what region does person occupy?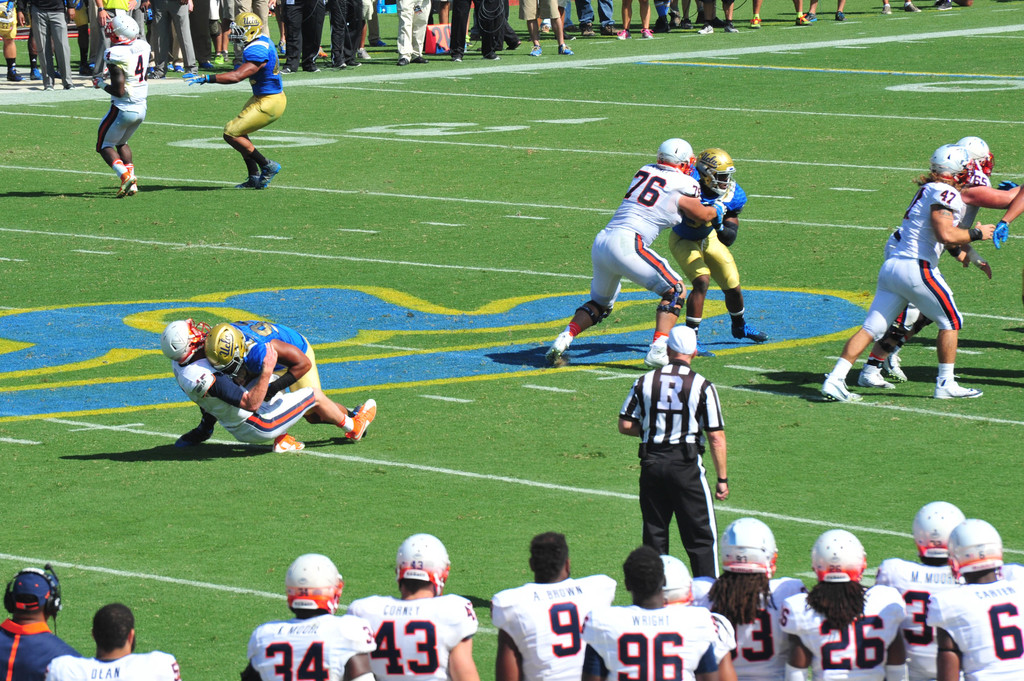
(0, 0, 845, 198).
